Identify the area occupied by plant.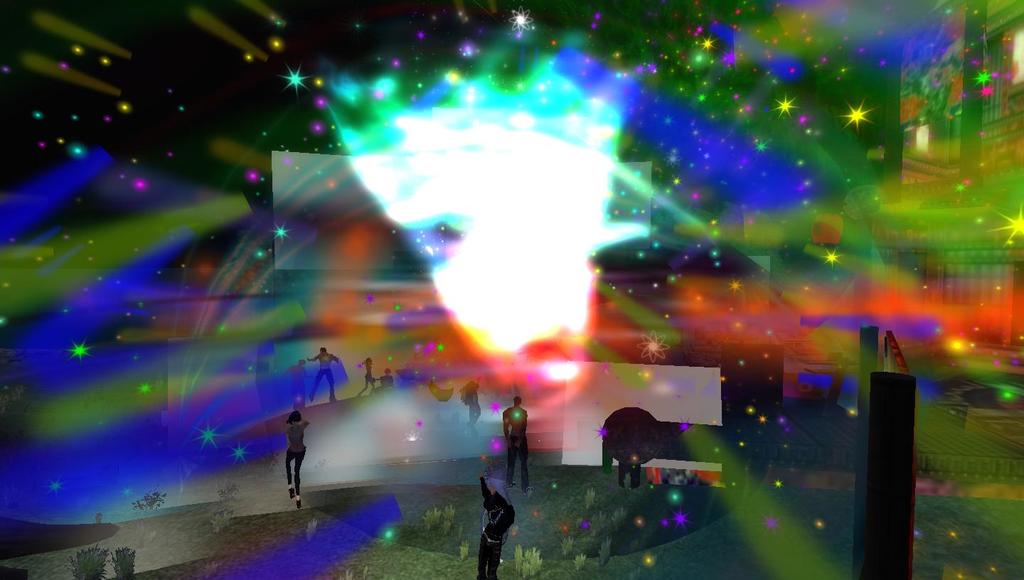
Area: <box>585,508,603,530</box>.
